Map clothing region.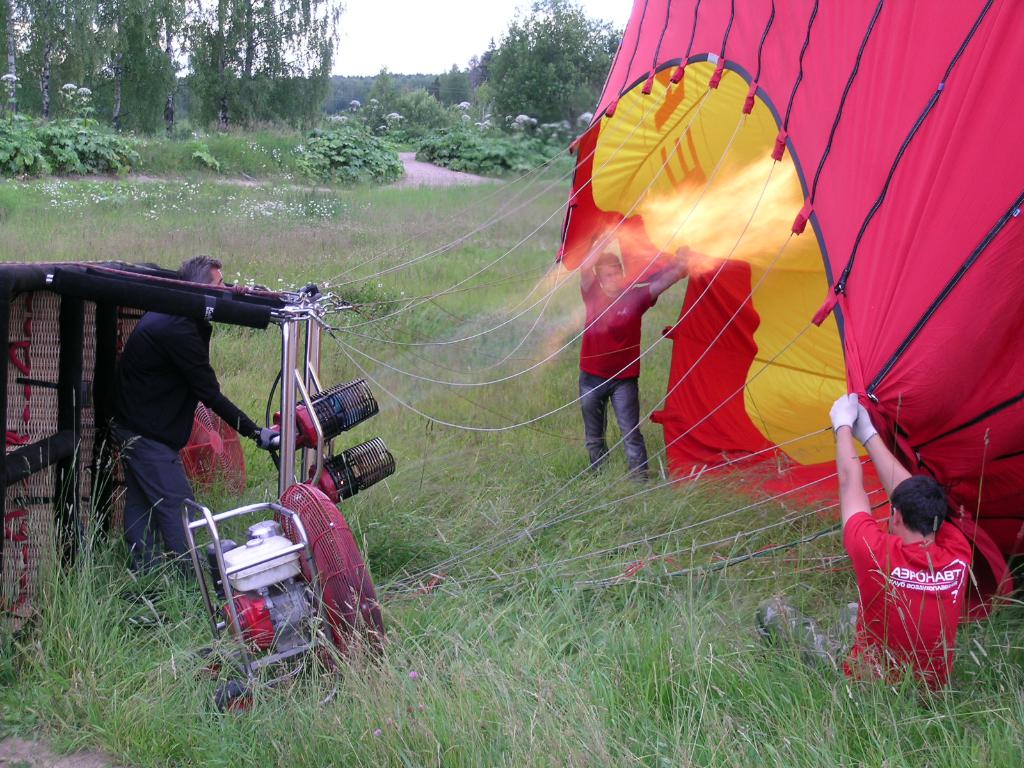
Mapped to box(573, 270, 657, 477).
